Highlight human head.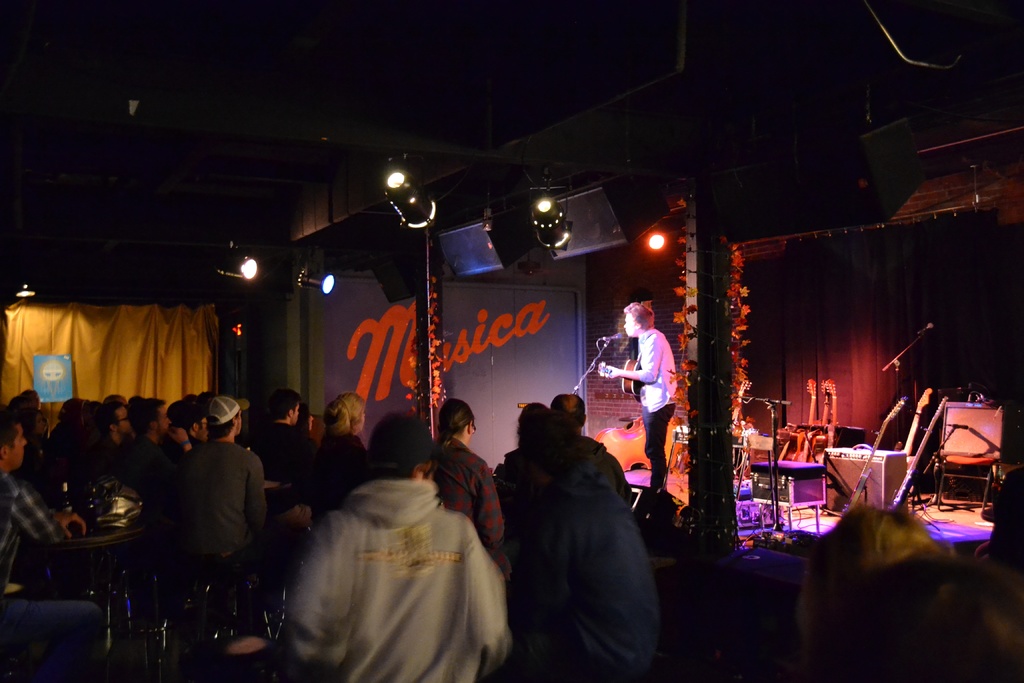
Highlighted region: [816,556,1023,682].
